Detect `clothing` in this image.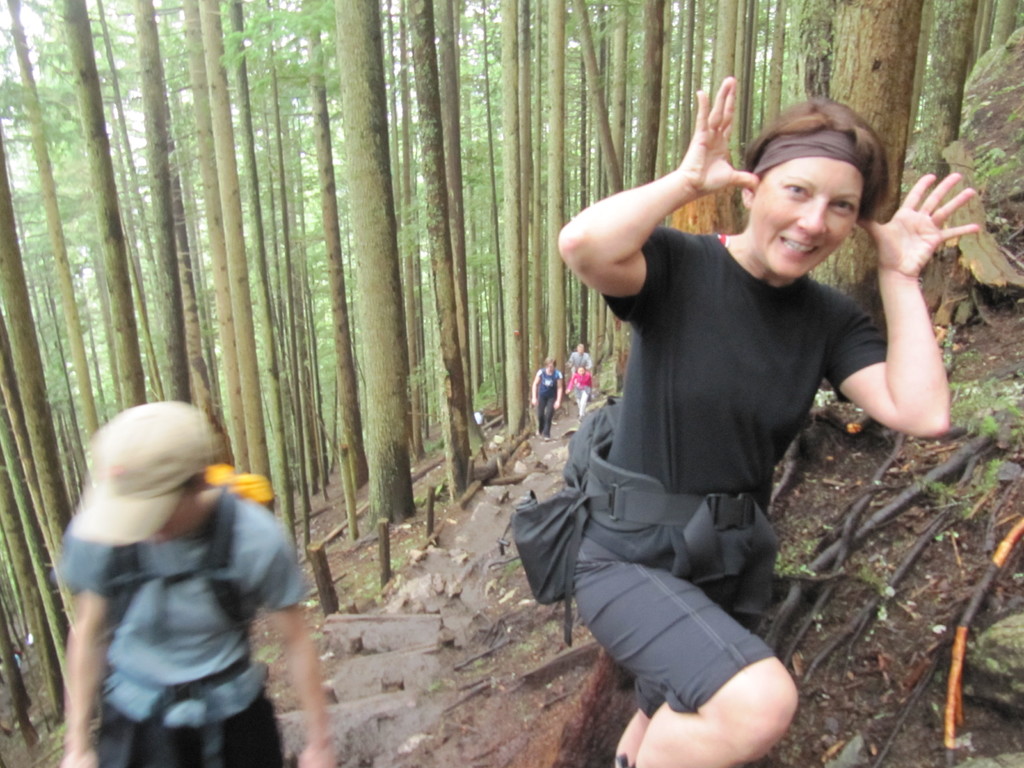
Detection: <bbox>61, 499, 307, 761</bbox>.
